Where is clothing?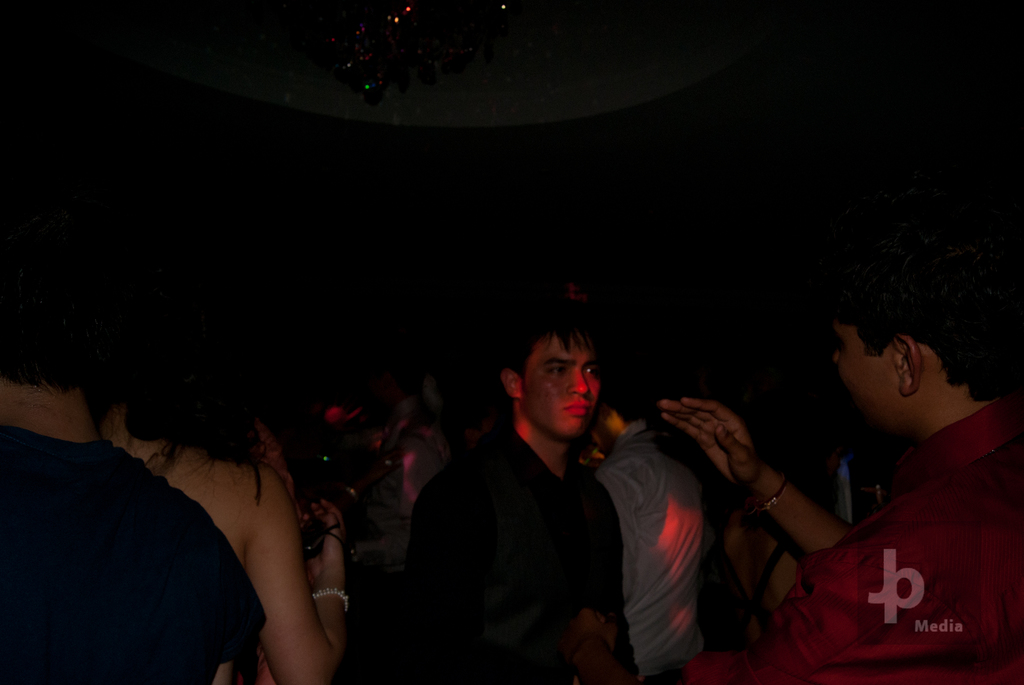
detection(716, 358, 1013, 677).
